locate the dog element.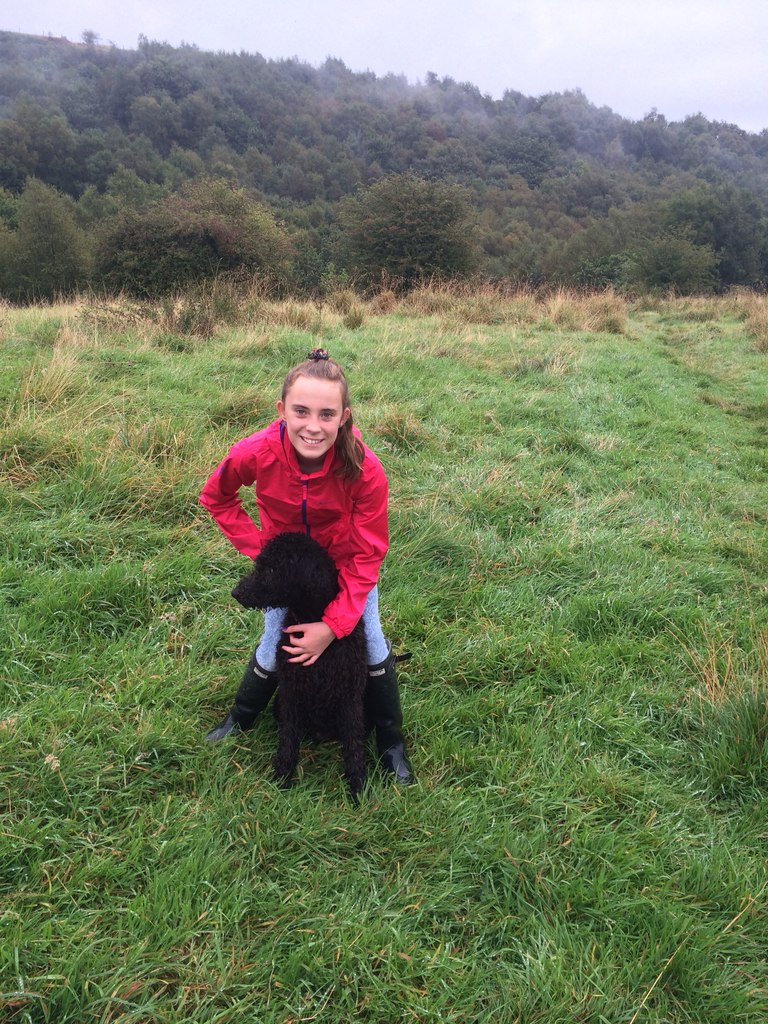
Element bbox: crop(228, 529, 384, 811).
